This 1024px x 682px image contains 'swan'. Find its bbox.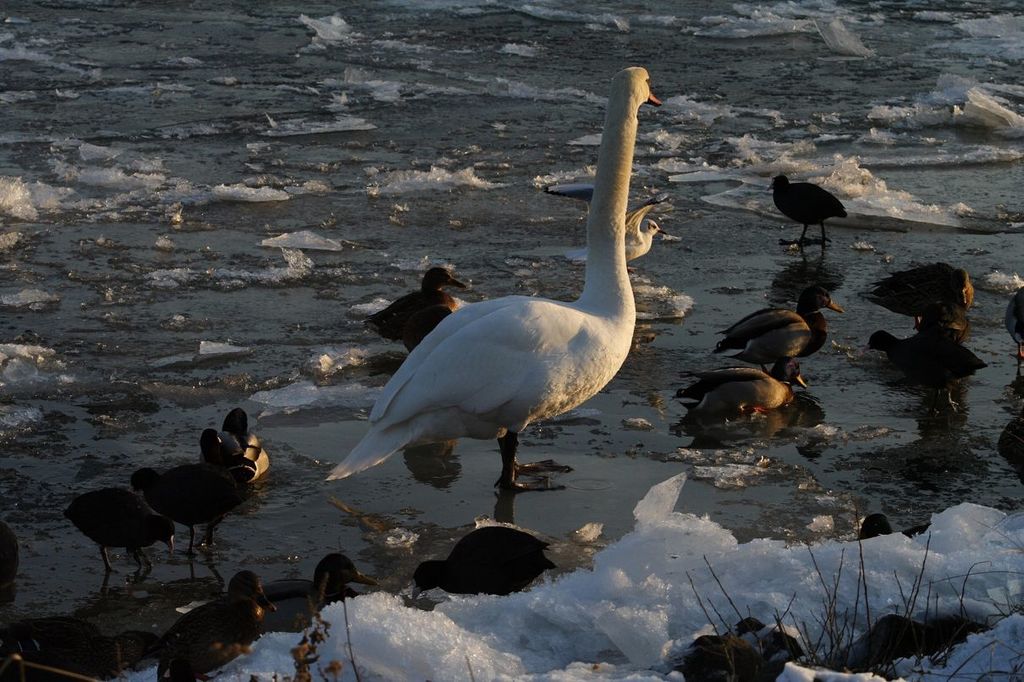
206:406:272:475.
